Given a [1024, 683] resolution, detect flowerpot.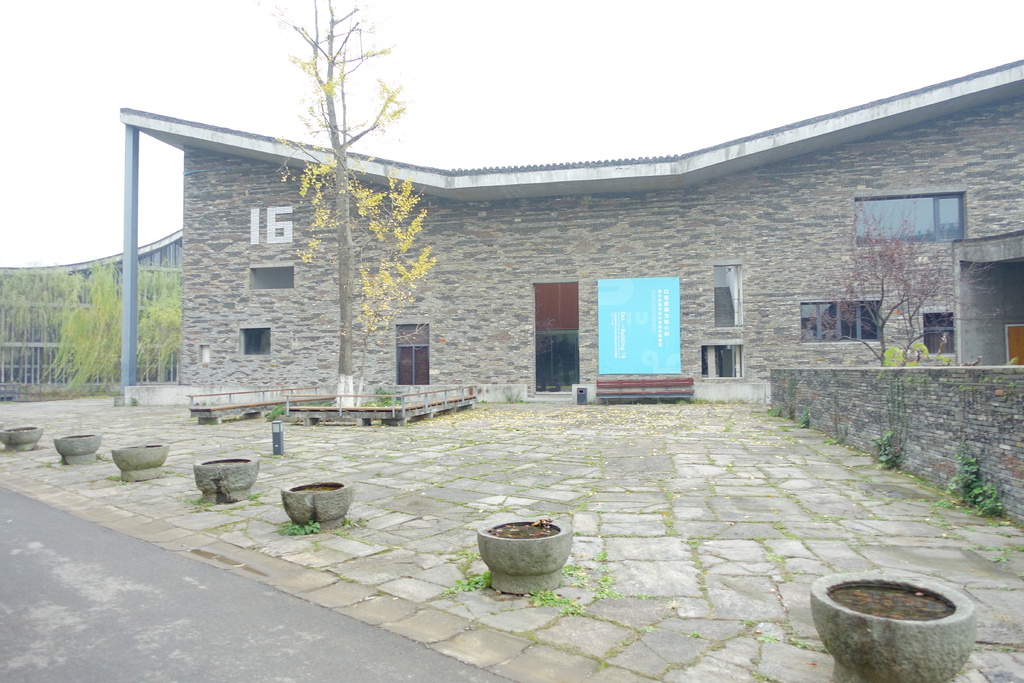
<box>474,511,573,597</box>.
